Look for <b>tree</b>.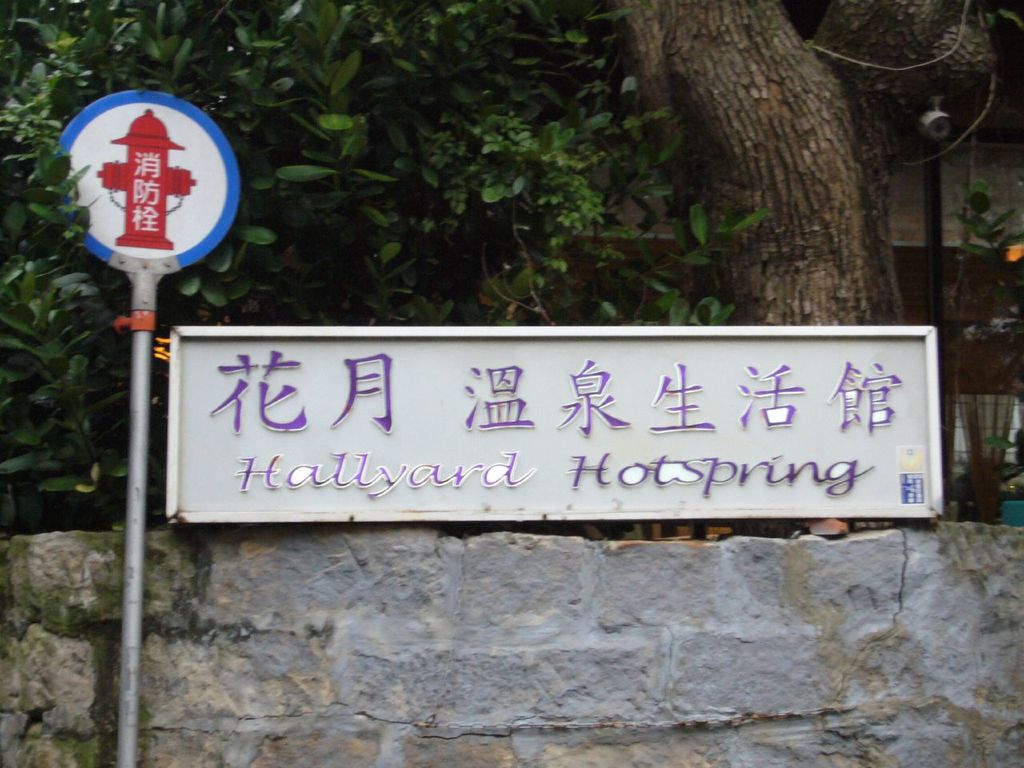
Found: x1=0, y1=0, x2=775, y2=543.
